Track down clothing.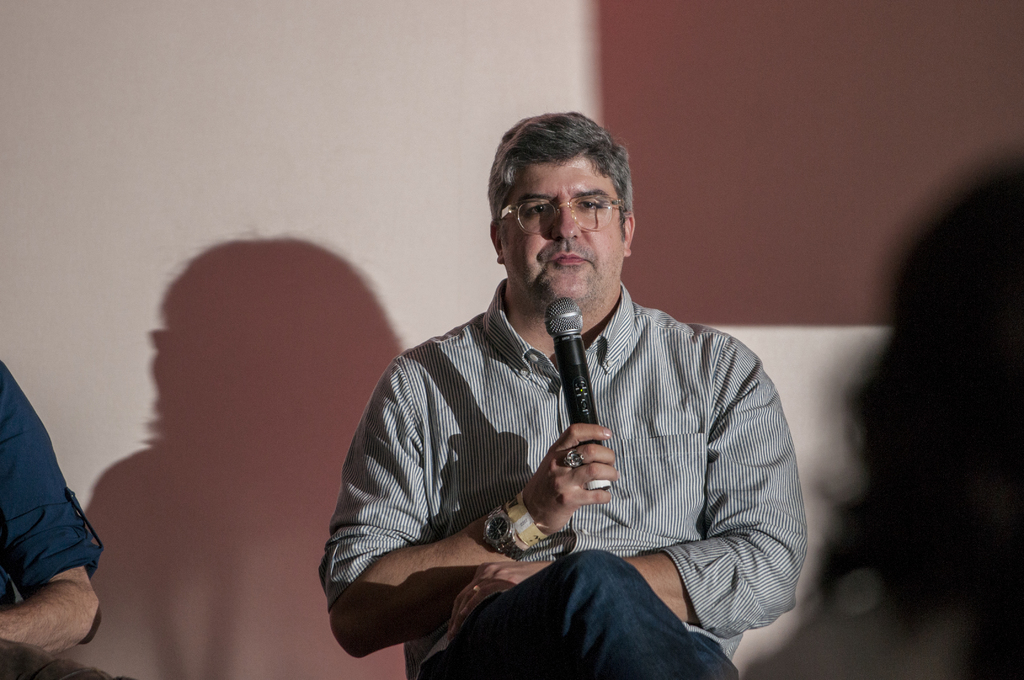
Tracked to box(0, 356, 107, 612).
